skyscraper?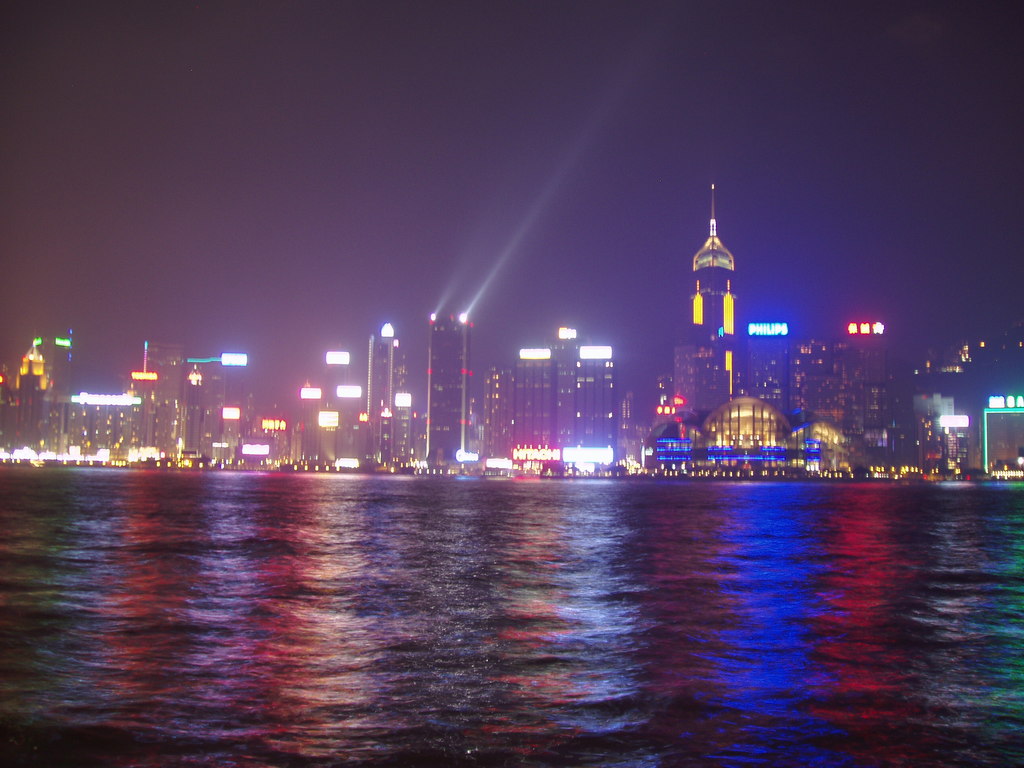
select_region(679, 187, 738, 417)
